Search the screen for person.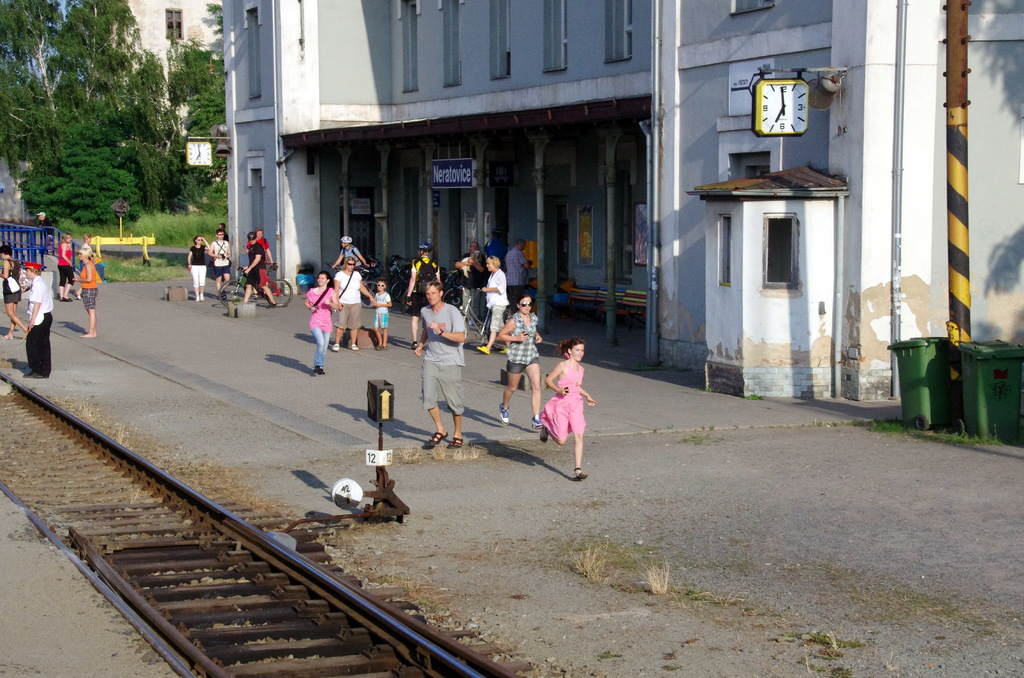
Found at (x1=333, y1=255, x2=377, y2=353).
